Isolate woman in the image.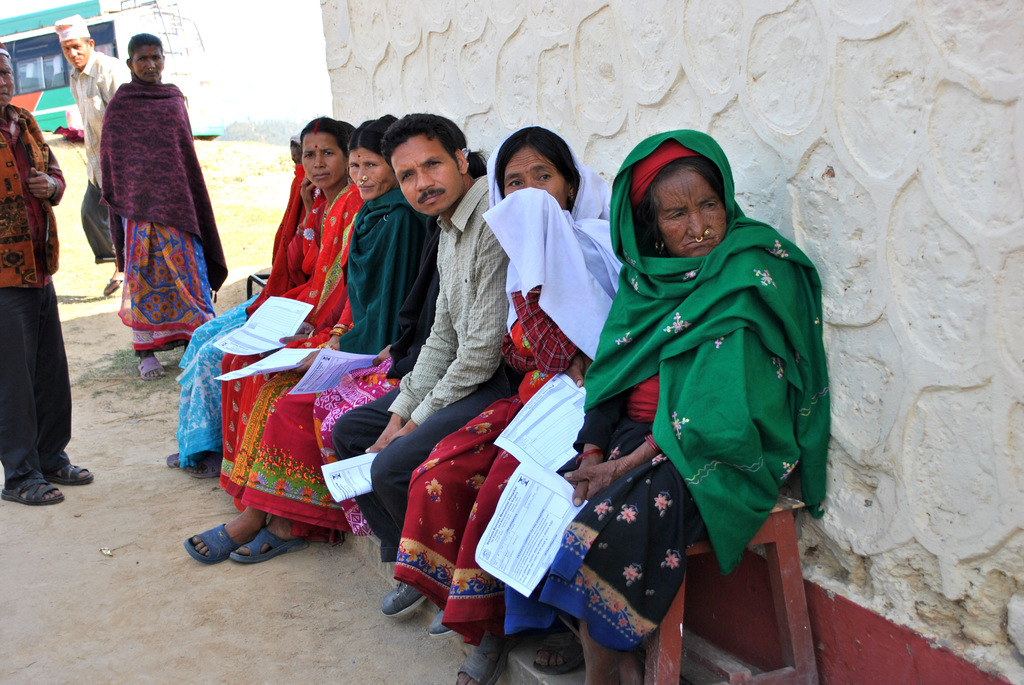
Isolated region: [182, 109, 429, 570].
